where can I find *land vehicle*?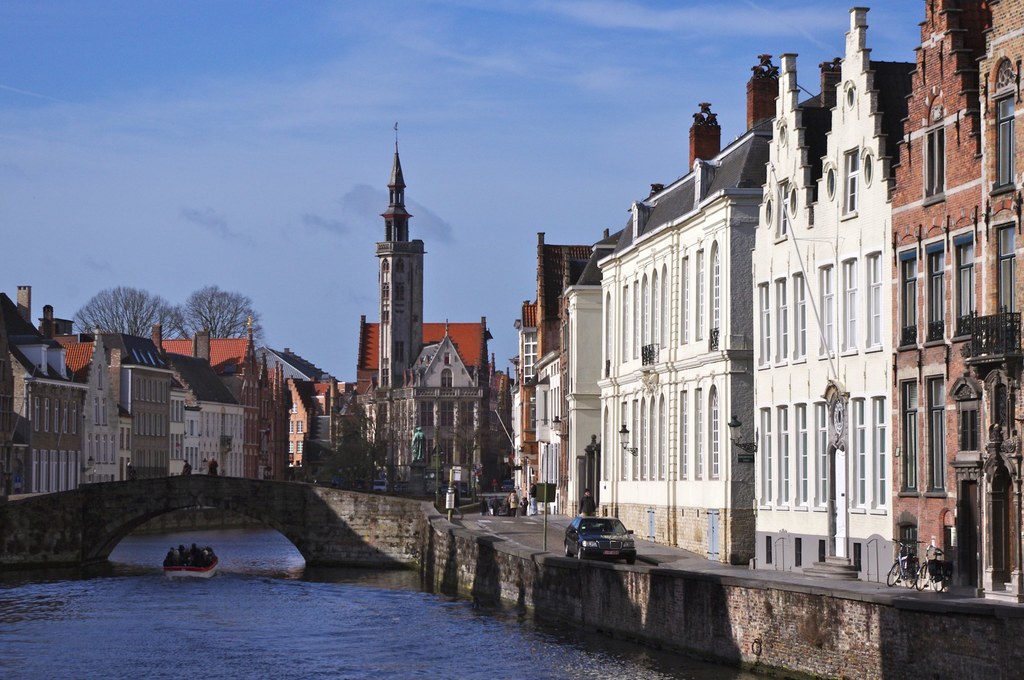
You can find it at x1=913, y1=539, x2=952, y2=597.
